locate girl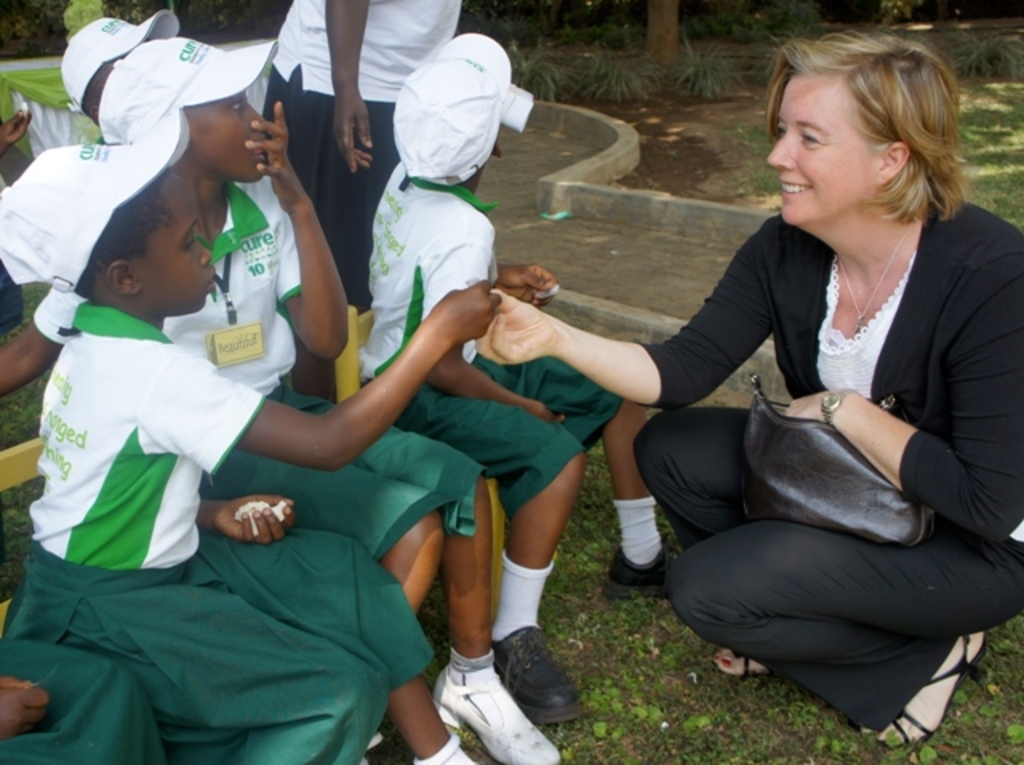
120/34/571/762
